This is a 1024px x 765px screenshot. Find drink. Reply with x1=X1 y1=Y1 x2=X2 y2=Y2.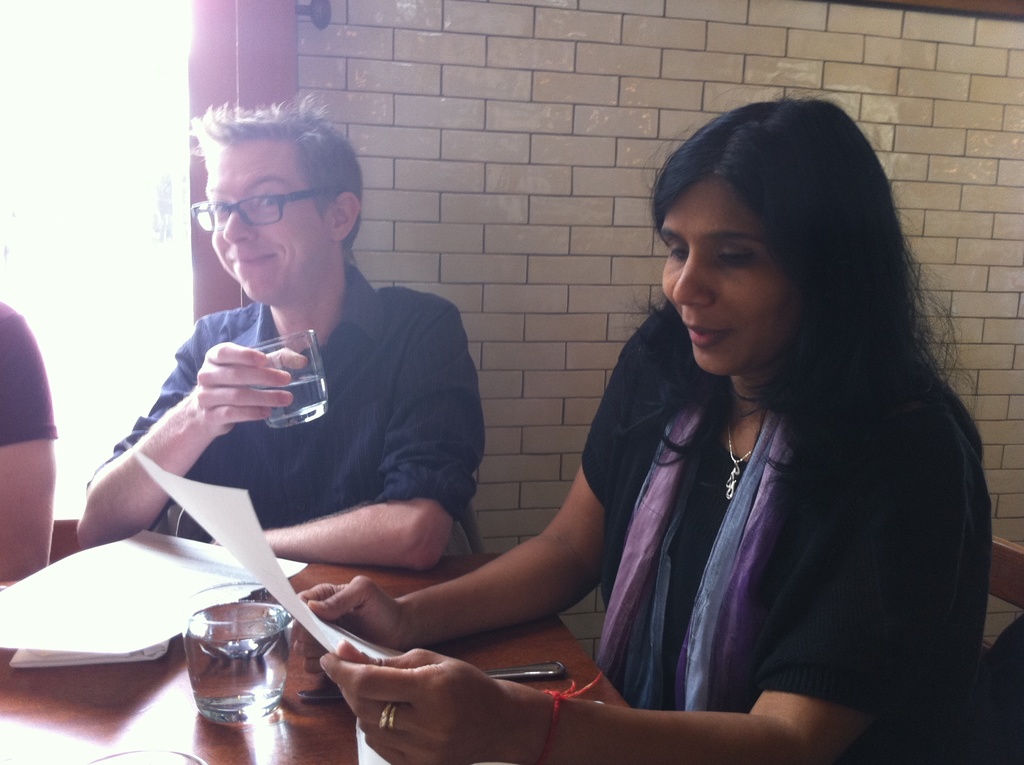
x1=168 y1=592 x2=284 y2=731.
